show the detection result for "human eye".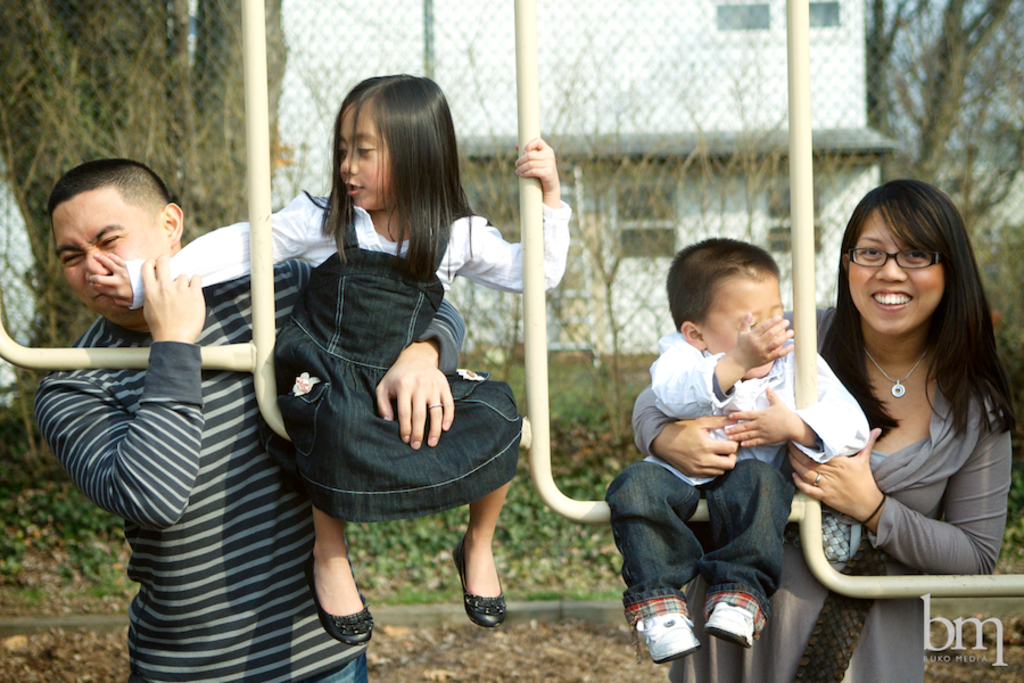
{"x1": 58, "y1": 248, "x2": 84, "y2": 266}.
